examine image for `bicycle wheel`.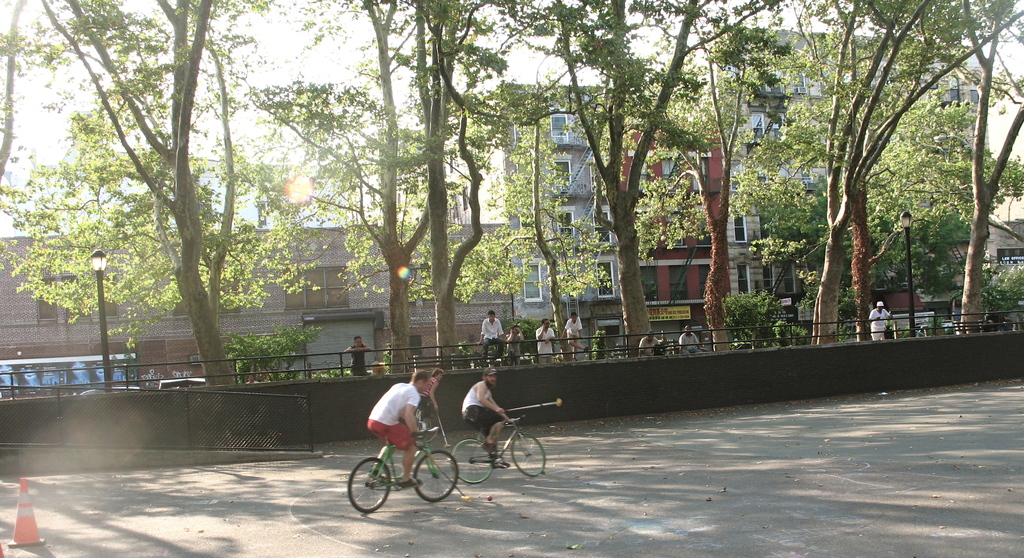
Examination result: (511, 431, 544, 475).
